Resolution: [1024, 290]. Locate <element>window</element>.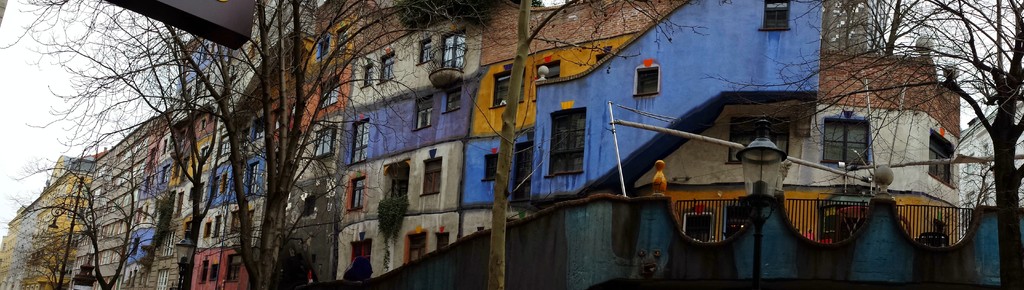
box(490, 66, 524, 107).
